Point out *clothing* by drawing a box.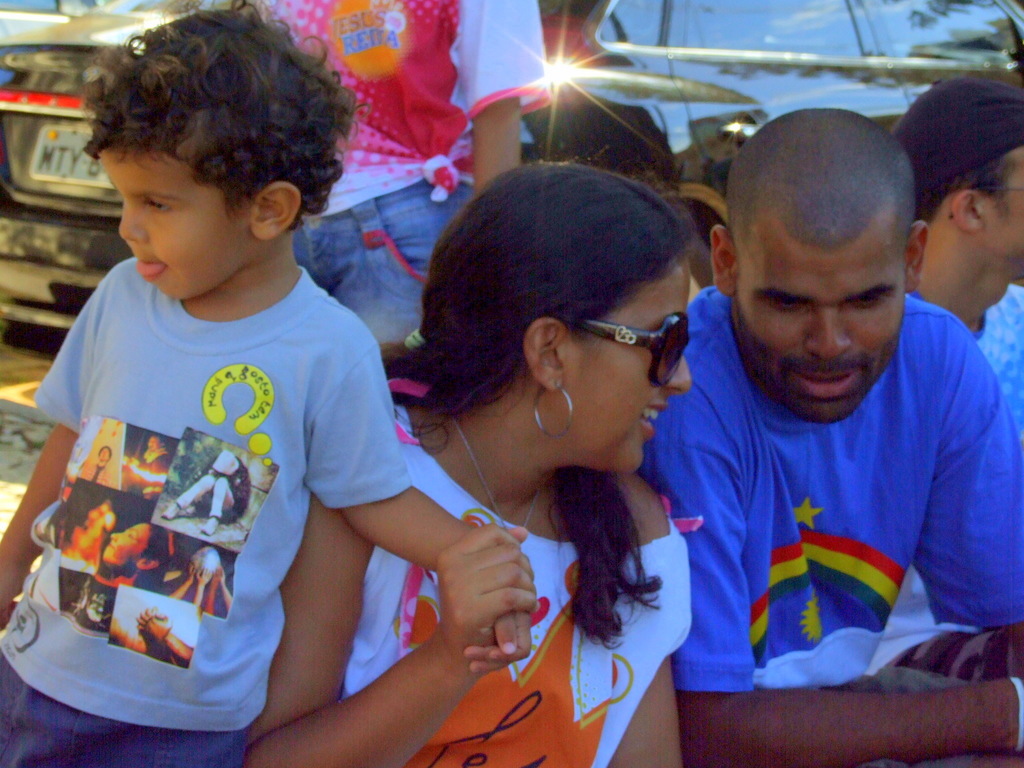
208, 0, 549, 356.
